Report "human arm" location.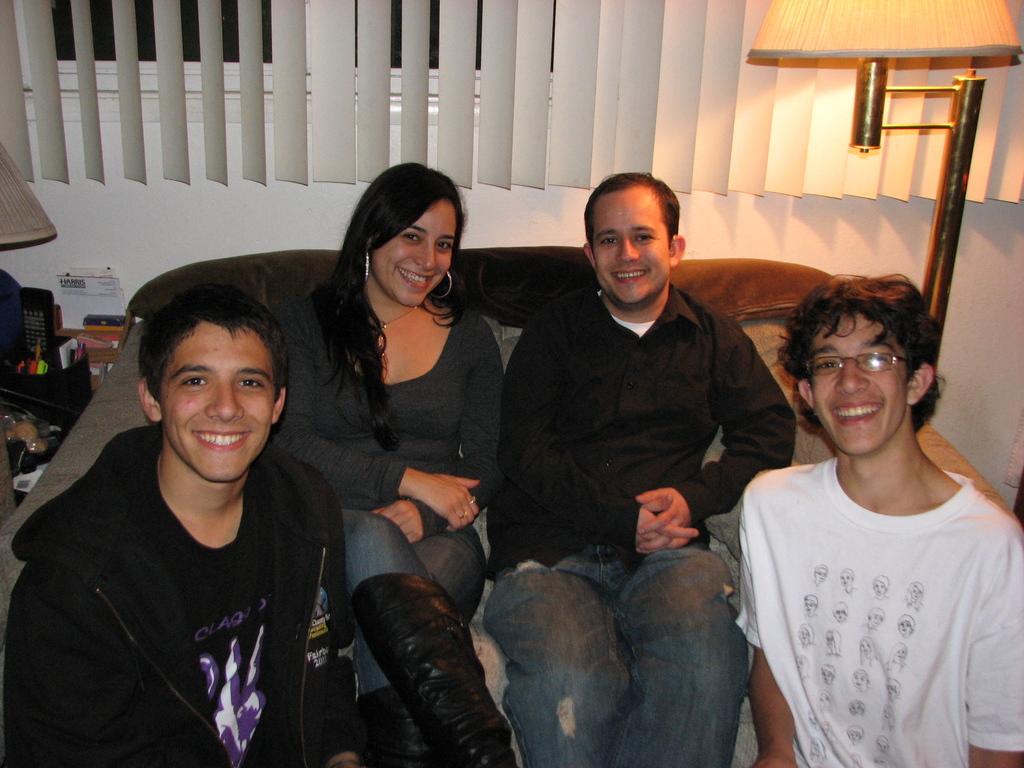
Report: box=[0, 569, 148, 767].
